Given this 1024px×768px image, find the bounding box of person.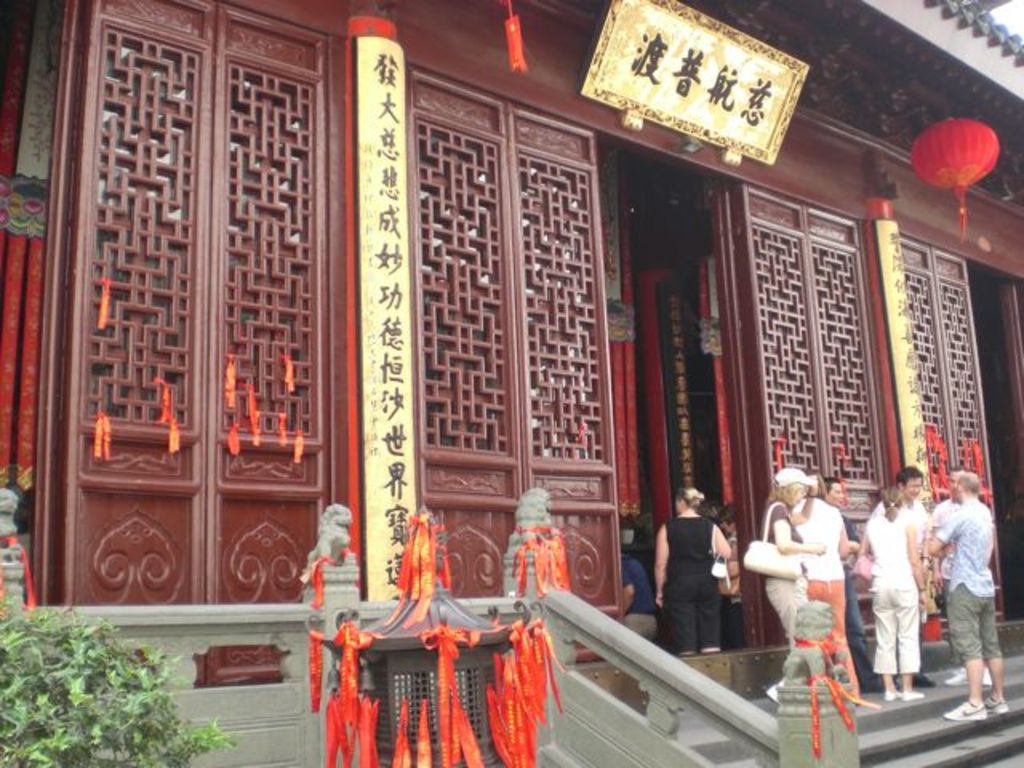
box=[656, 496, 742, 664].
